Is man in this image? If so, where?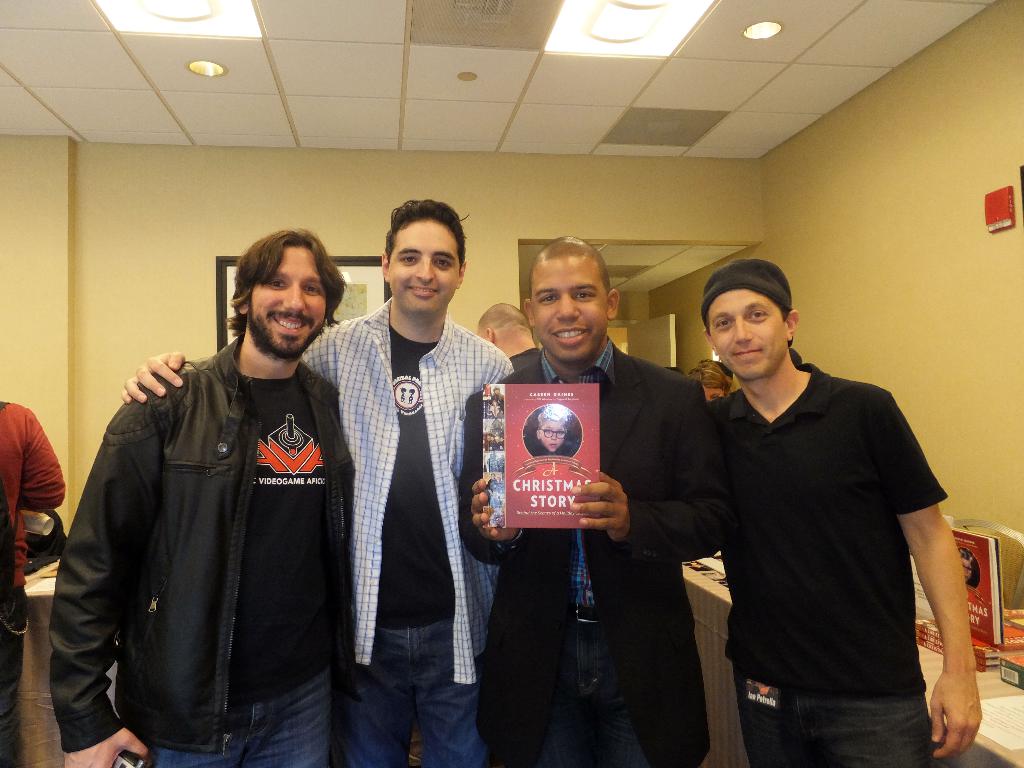
Yes, at select_region(705, 258, 987, 767).
